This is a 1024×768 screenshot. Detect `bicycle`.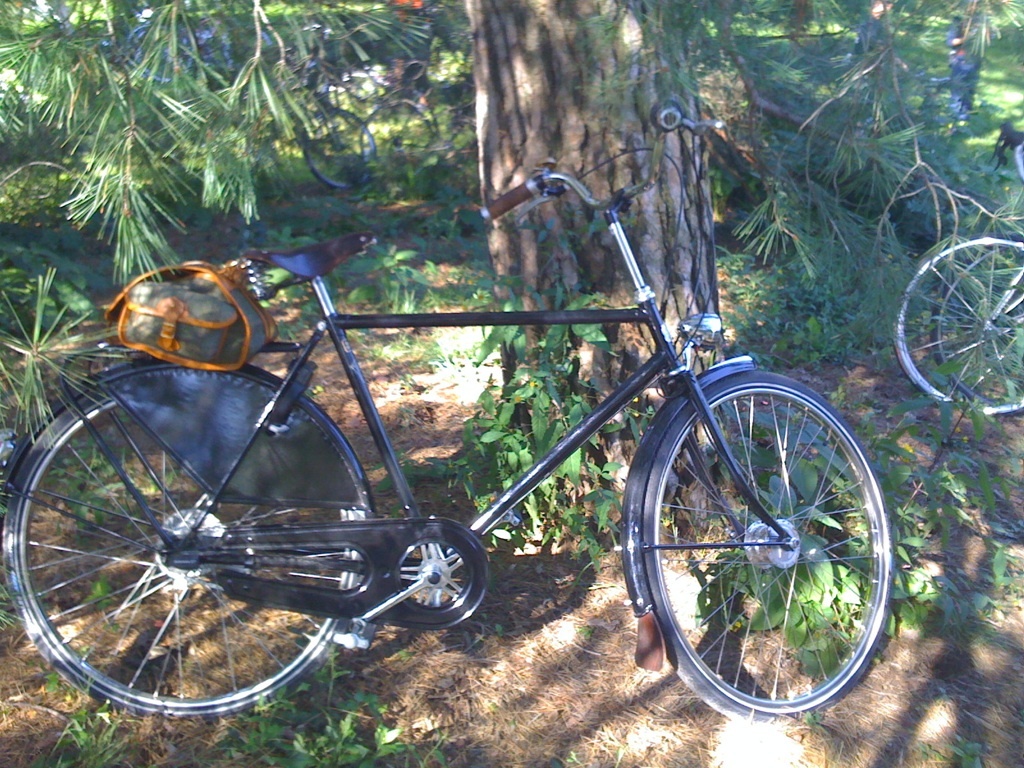
locate(888, 229, 1023, 419).
